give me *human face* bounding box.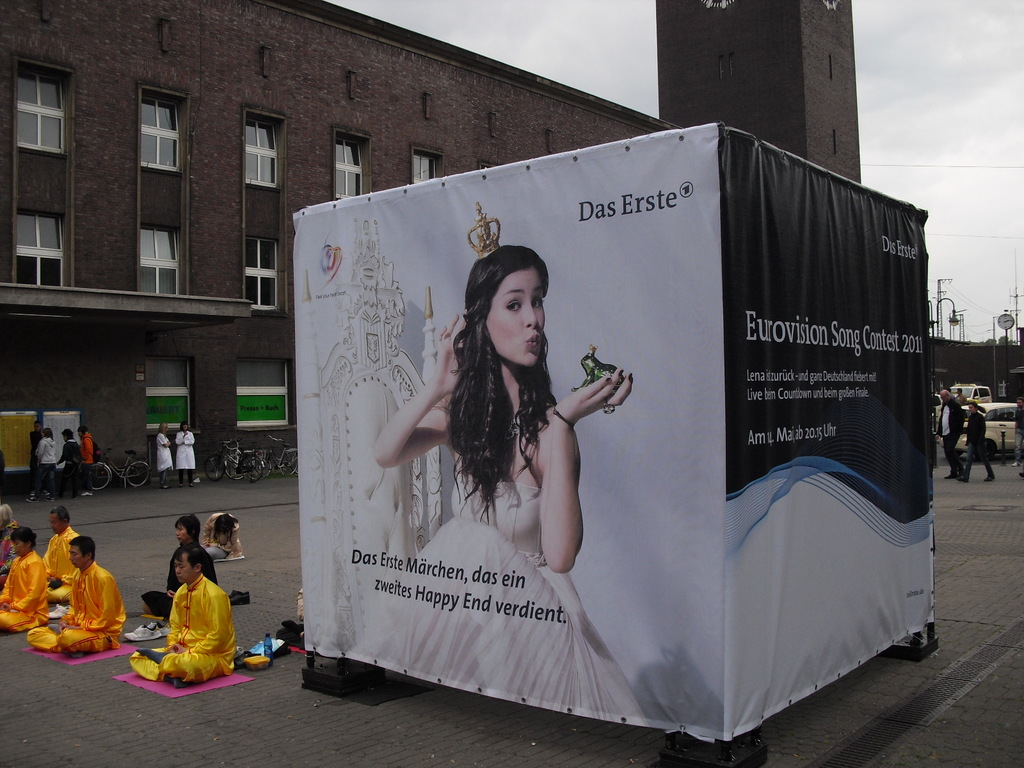
[x1=10, y1=538, x2=29, y2=556].
